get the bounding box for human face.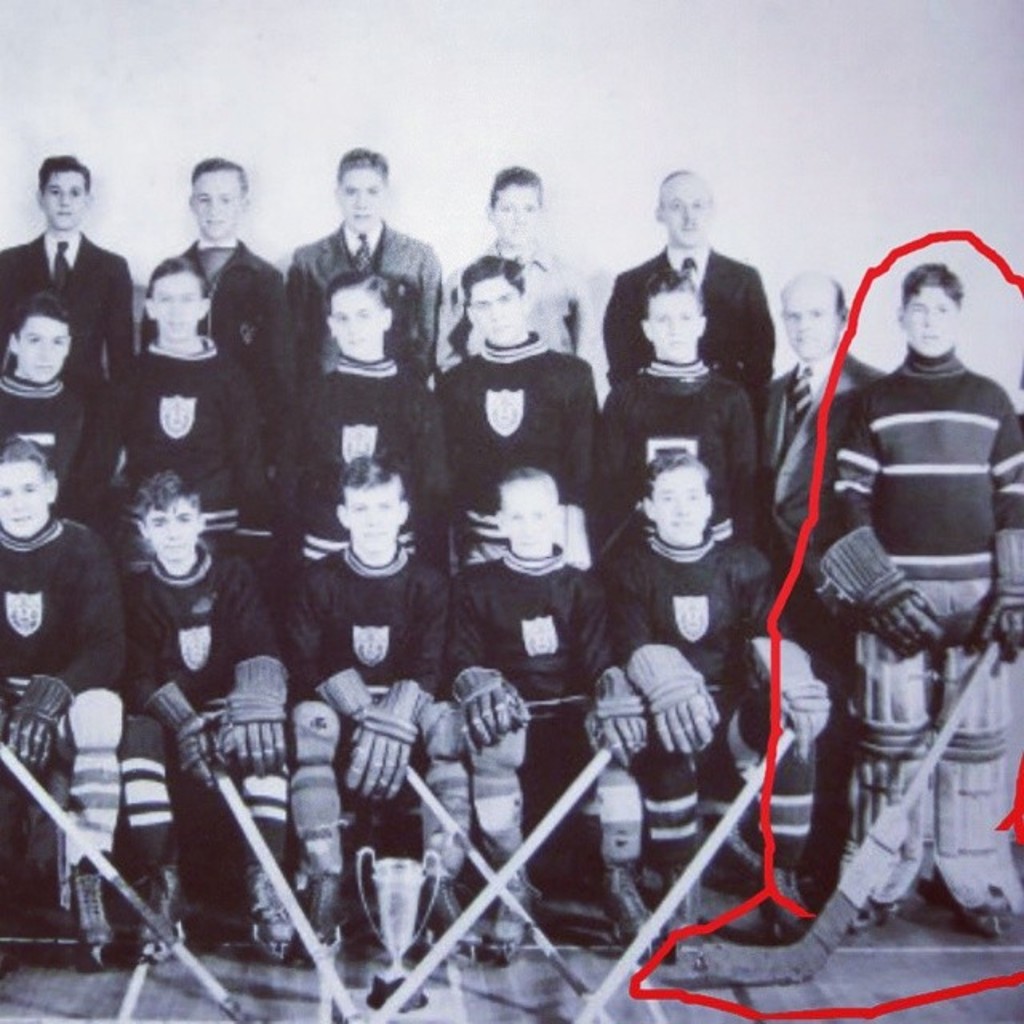
(779, 288, 835, 360).
